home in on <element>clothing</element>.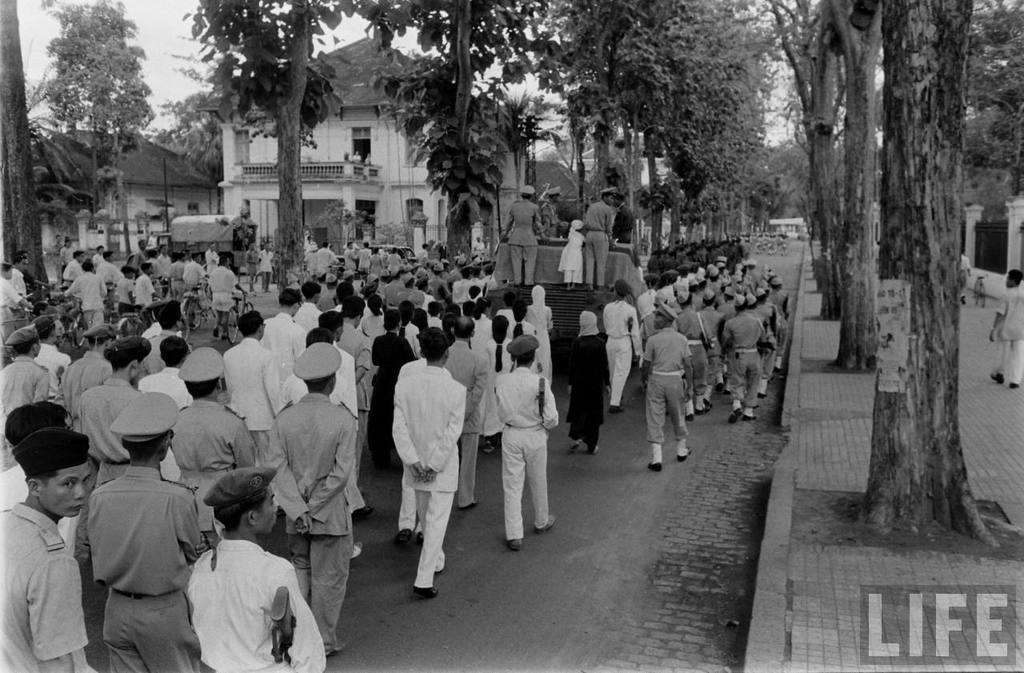
Homed in at (left=566, top=329, right=610, bottom=433).
